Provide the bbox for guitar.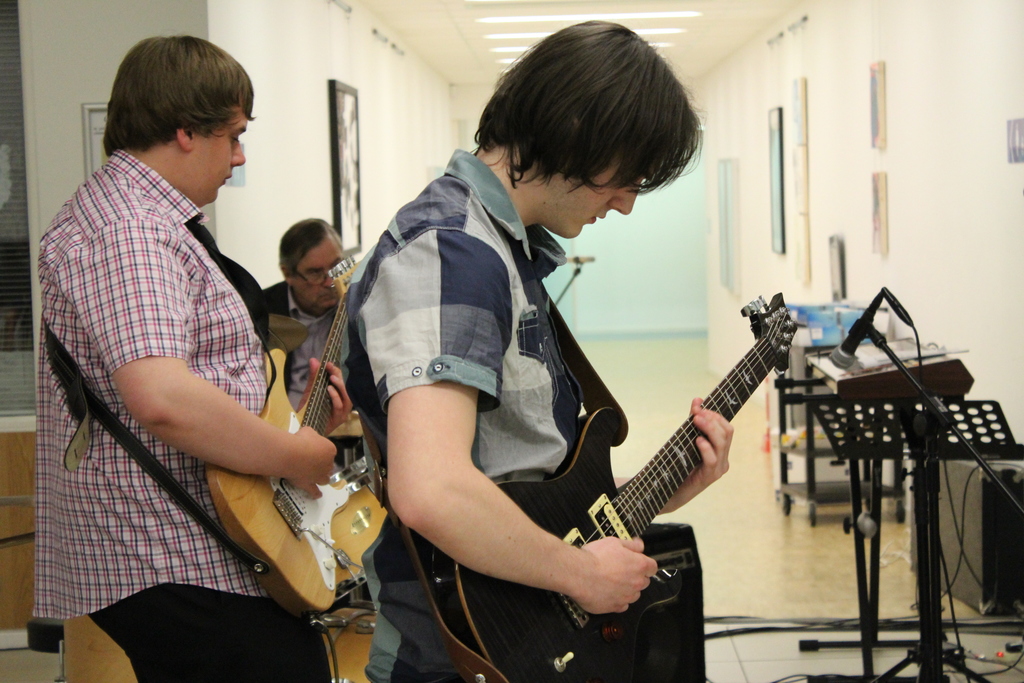
204,248,356,623.
